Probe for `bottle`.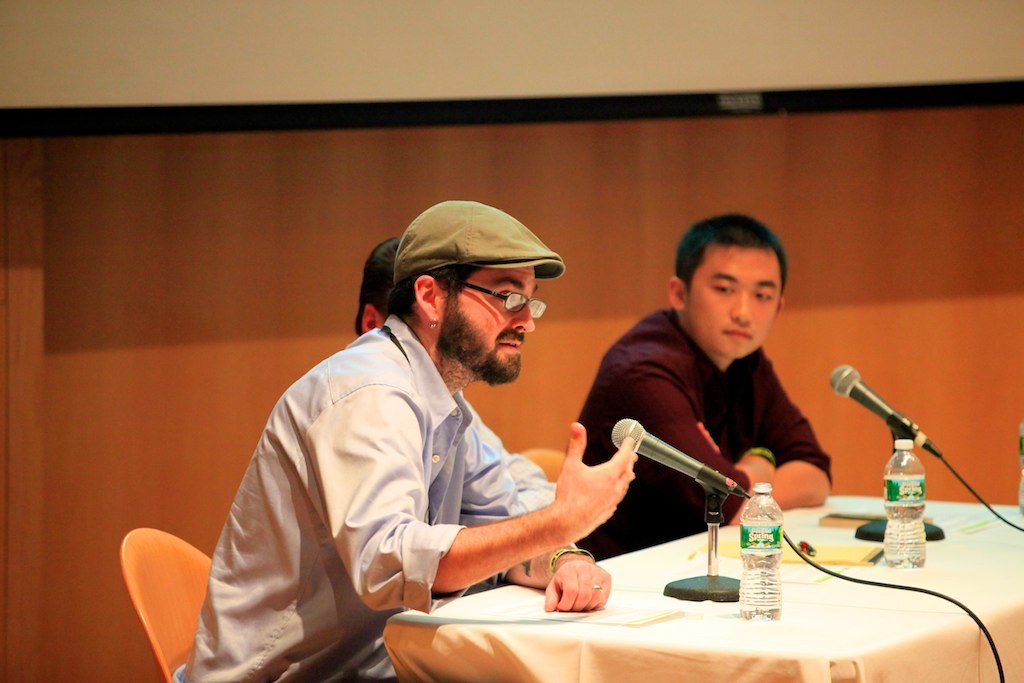
Probe result: [left=739, top=482, right=783, bottom=625].
